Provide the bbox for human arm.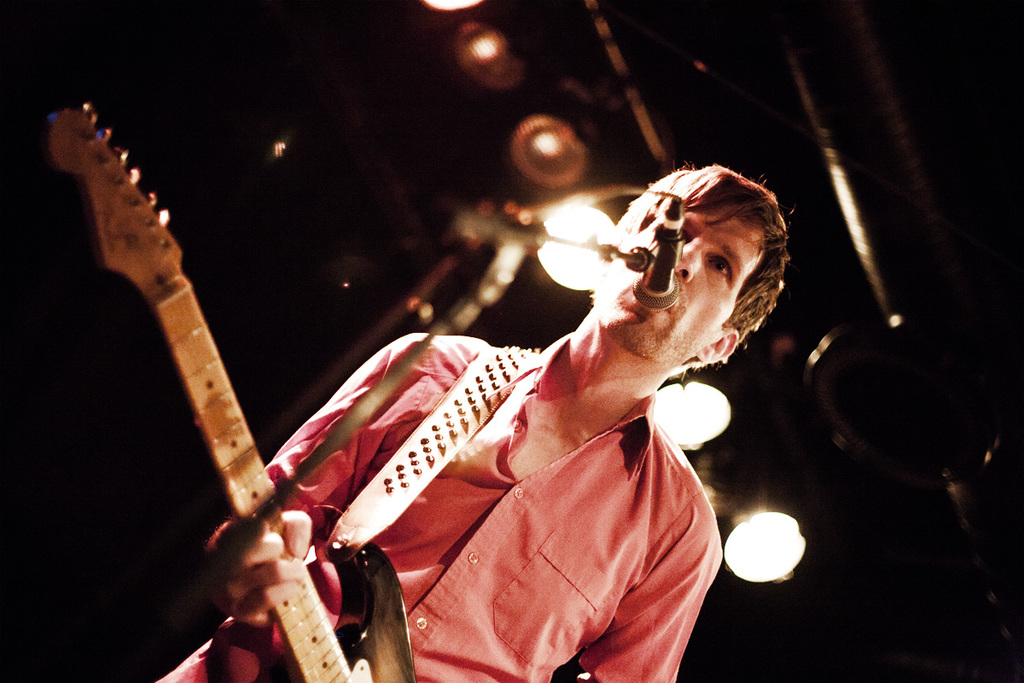
(573, 508, 706, 682).
